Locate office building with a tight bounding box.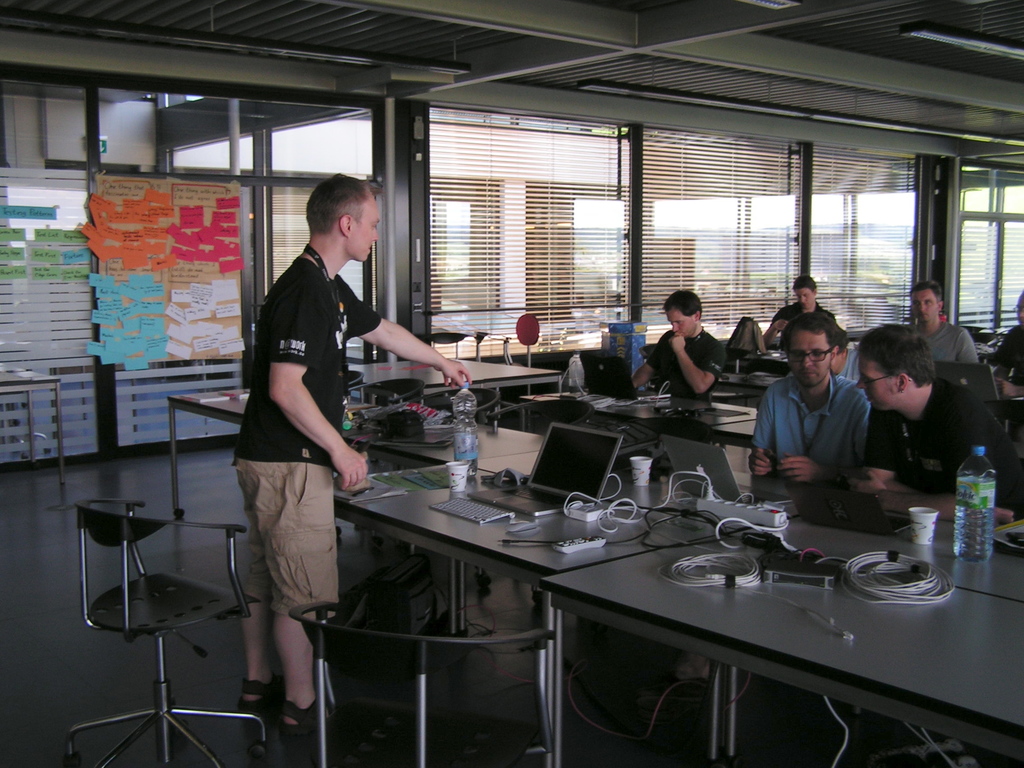
bbox(417, 0, 1023, 767).
